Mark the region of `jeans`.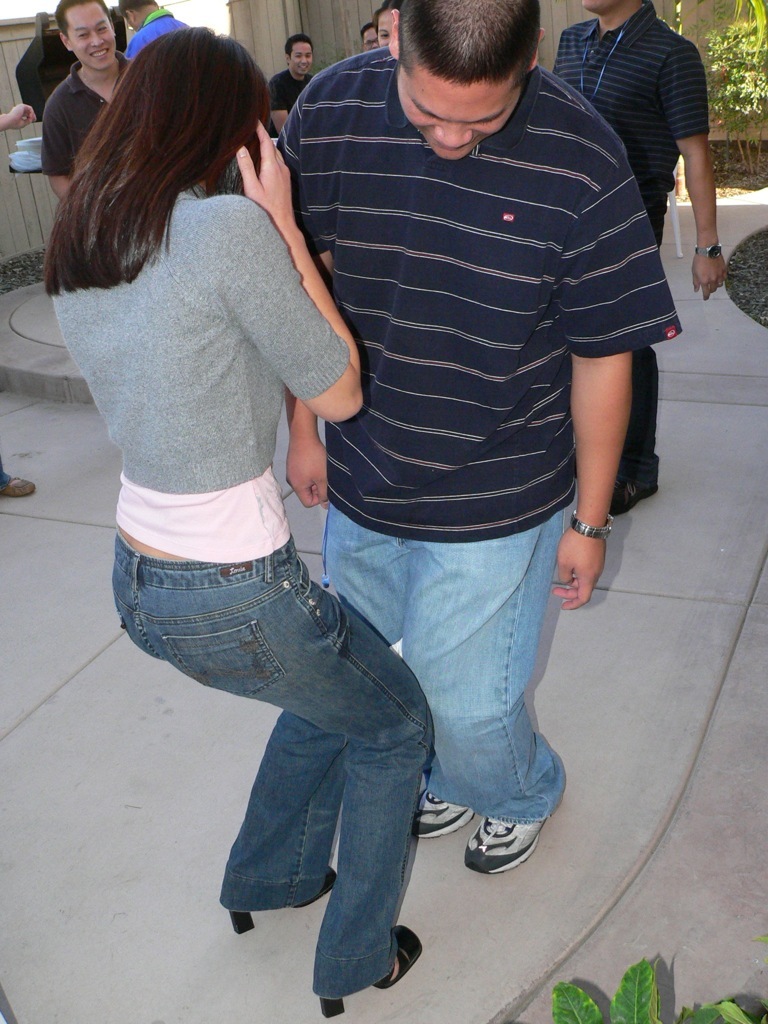
Region: <box>131,523,468,971</box>.
